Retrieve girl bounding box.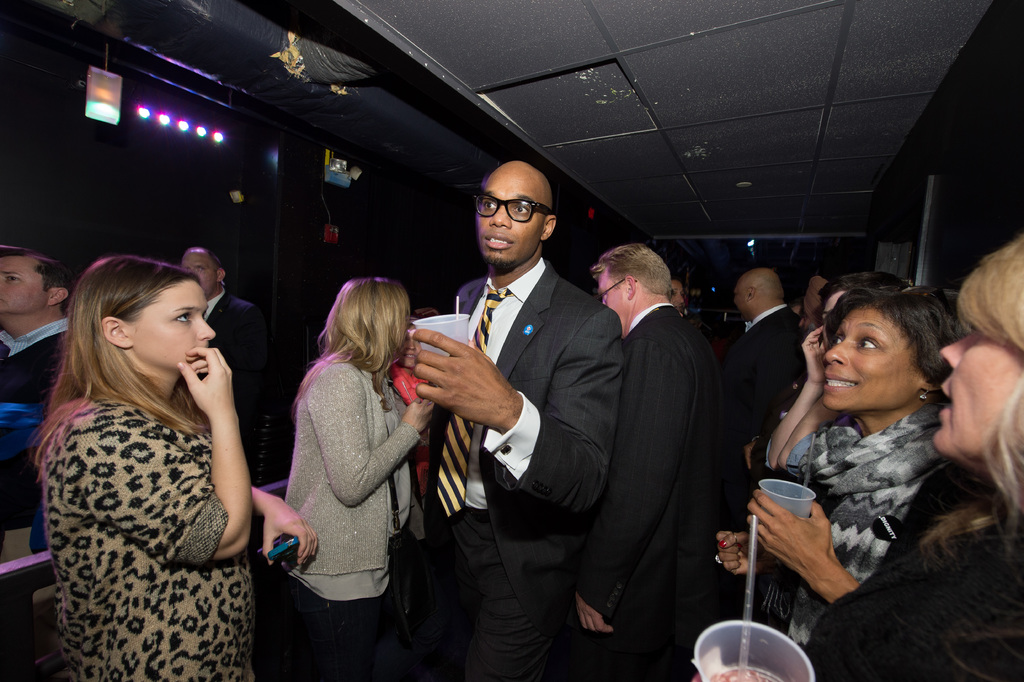
Bounding box: (left=719, top=278, right=970, bottom=658).
